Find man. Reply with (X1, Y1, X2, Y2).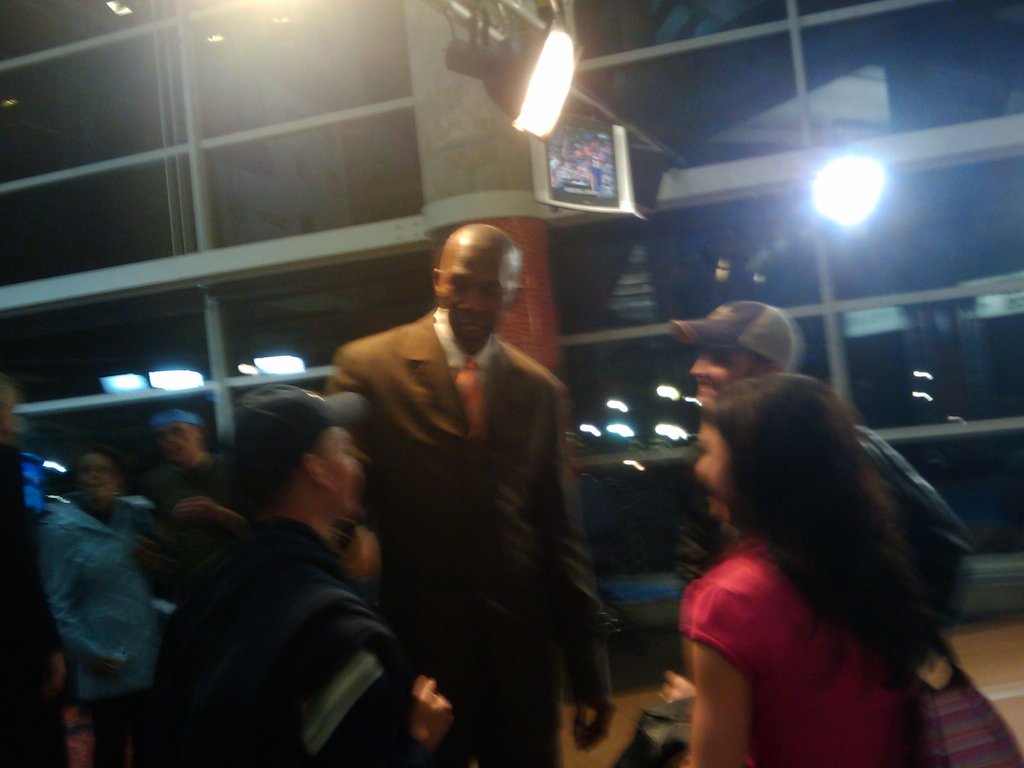
(319, 220, 614, 767).
